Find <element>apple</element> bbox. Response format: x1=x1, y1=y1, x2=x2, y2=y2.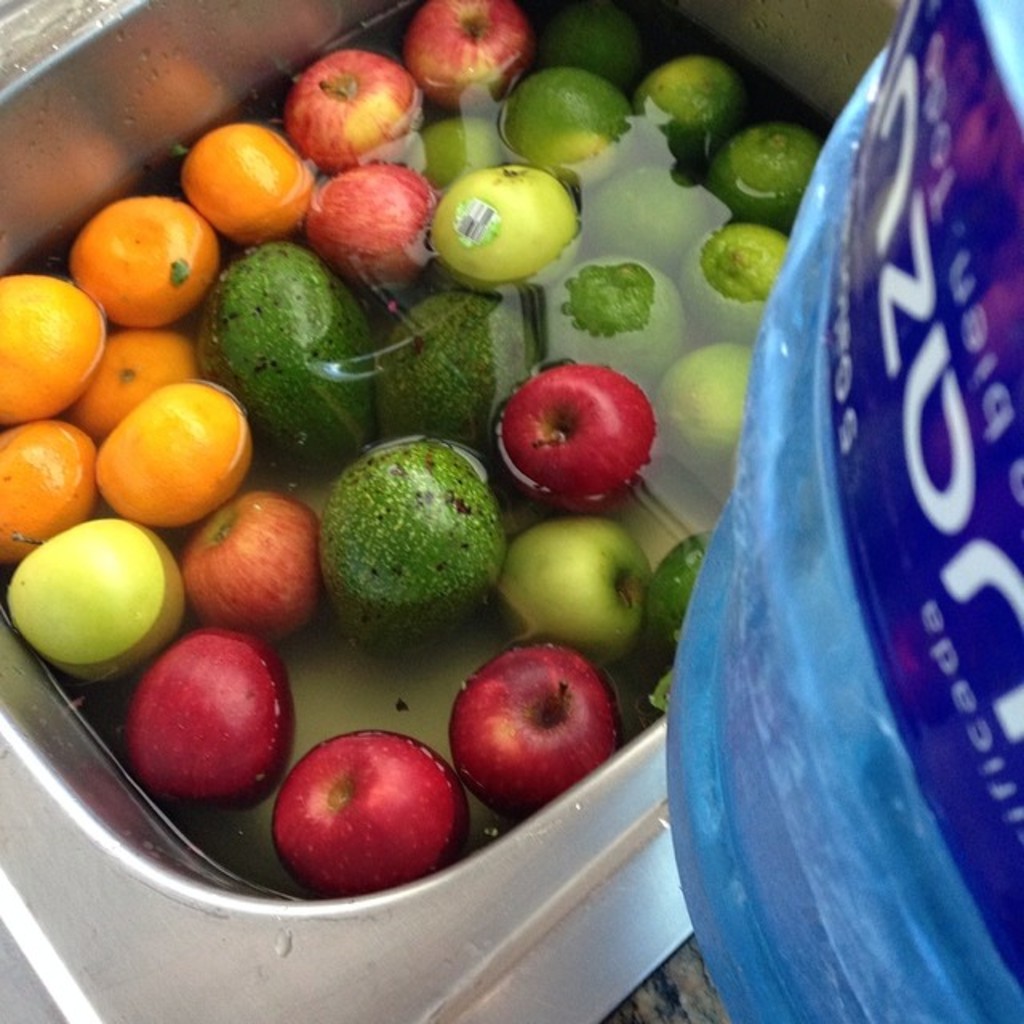
x1=178, y1=494, x2=322, y2=634.
